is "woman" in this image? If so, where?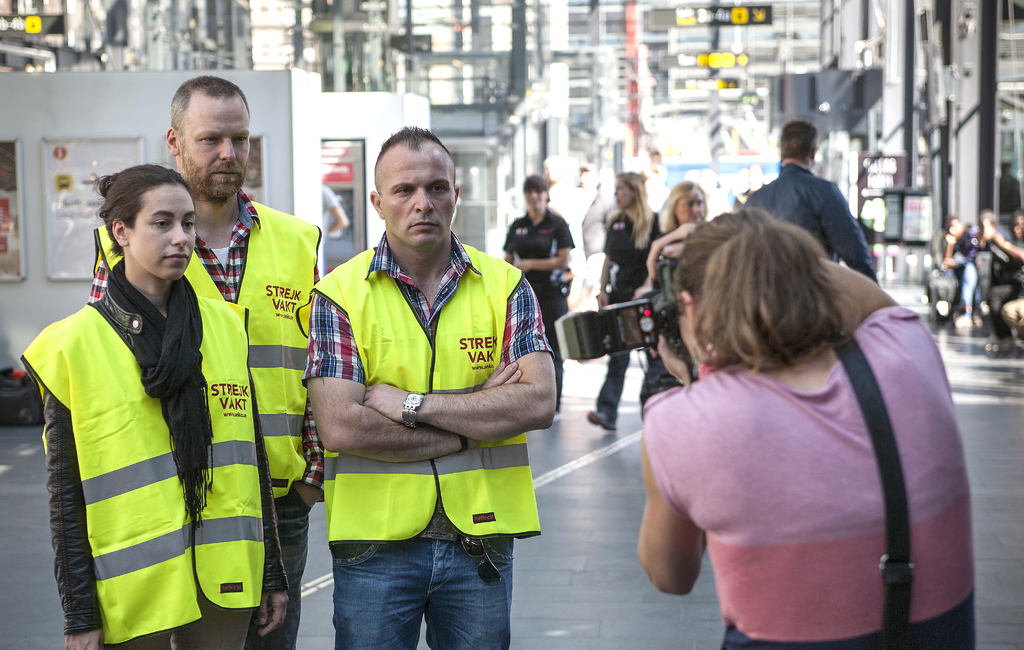
Yes, at [634, 180, 708, 423].
